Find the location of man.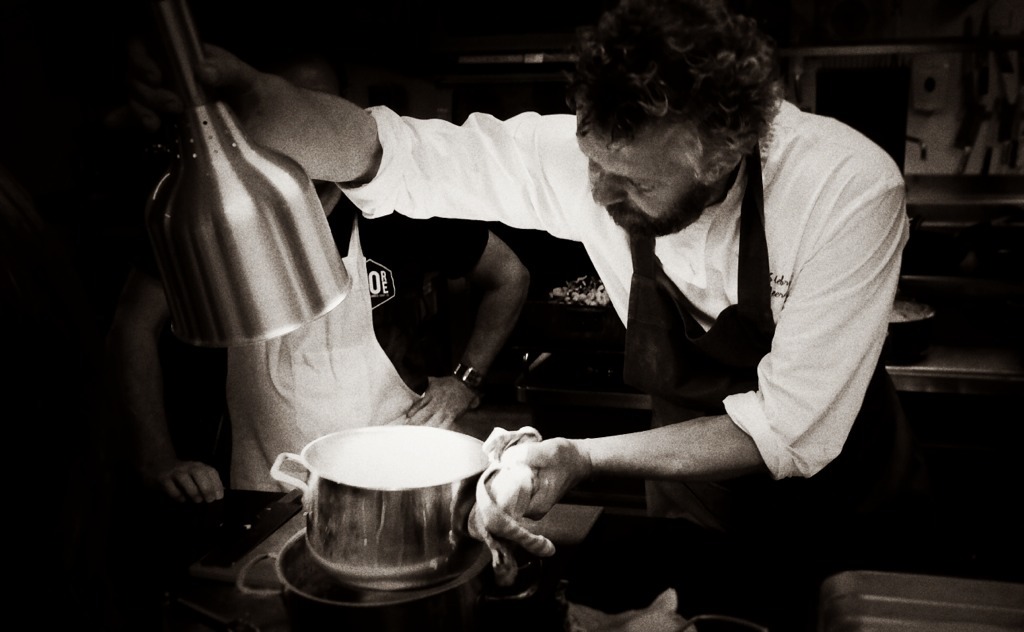
Location: (112, 59, 539, 508).
